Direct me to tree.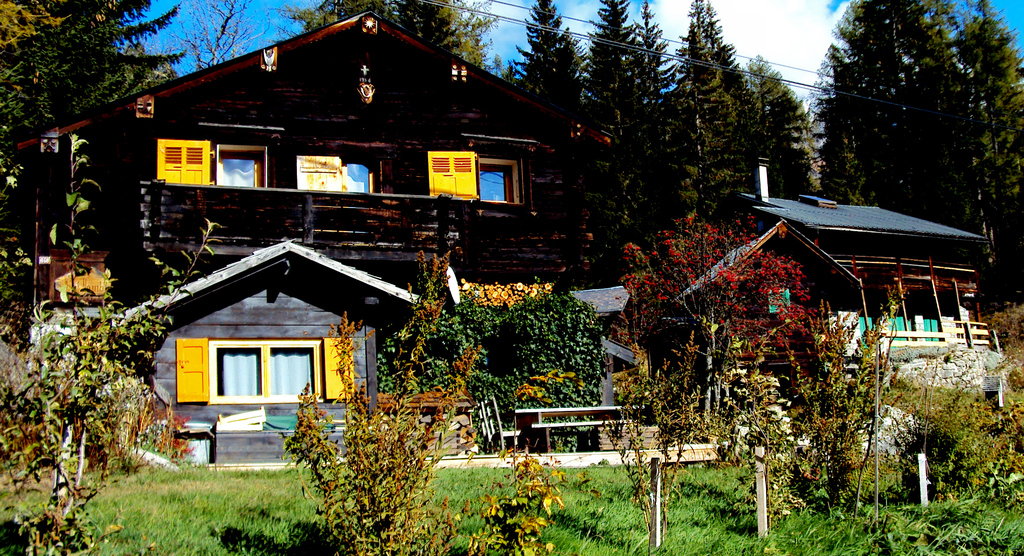
Direction: <box>810,0,984,271</box>.
